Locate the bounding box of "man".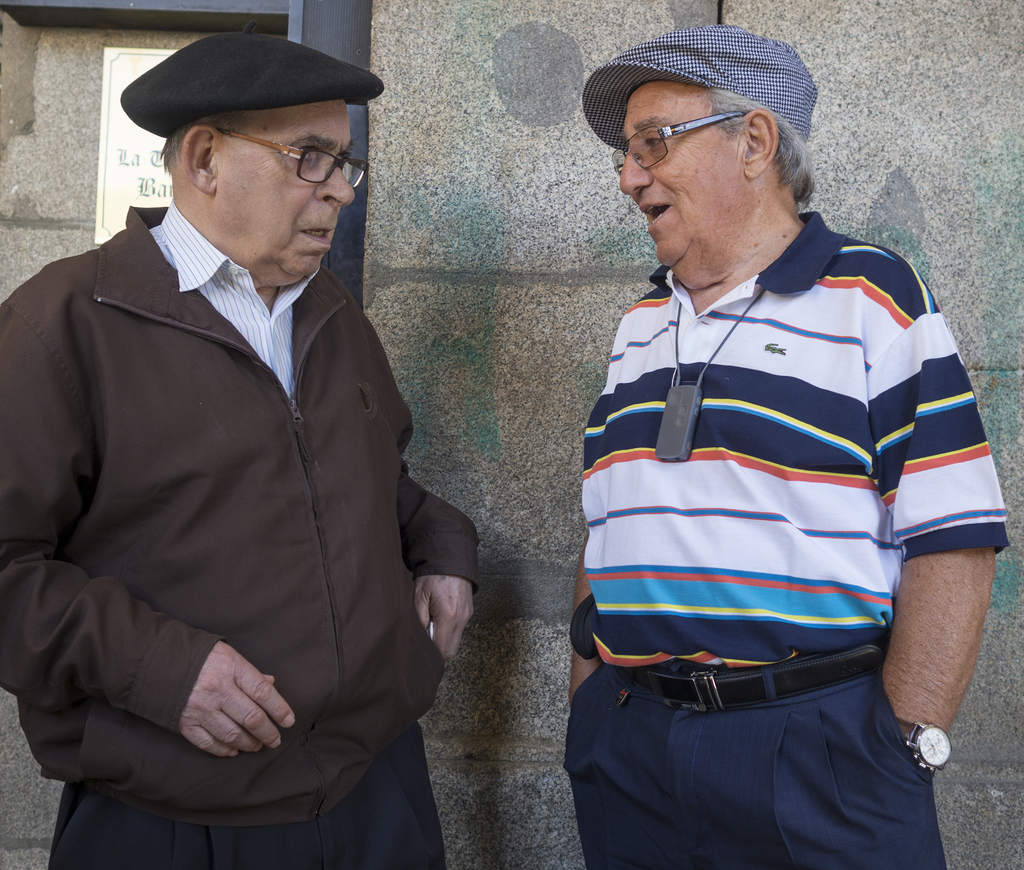
Bounding box: bbox=[558, 21, 1013, 869].
